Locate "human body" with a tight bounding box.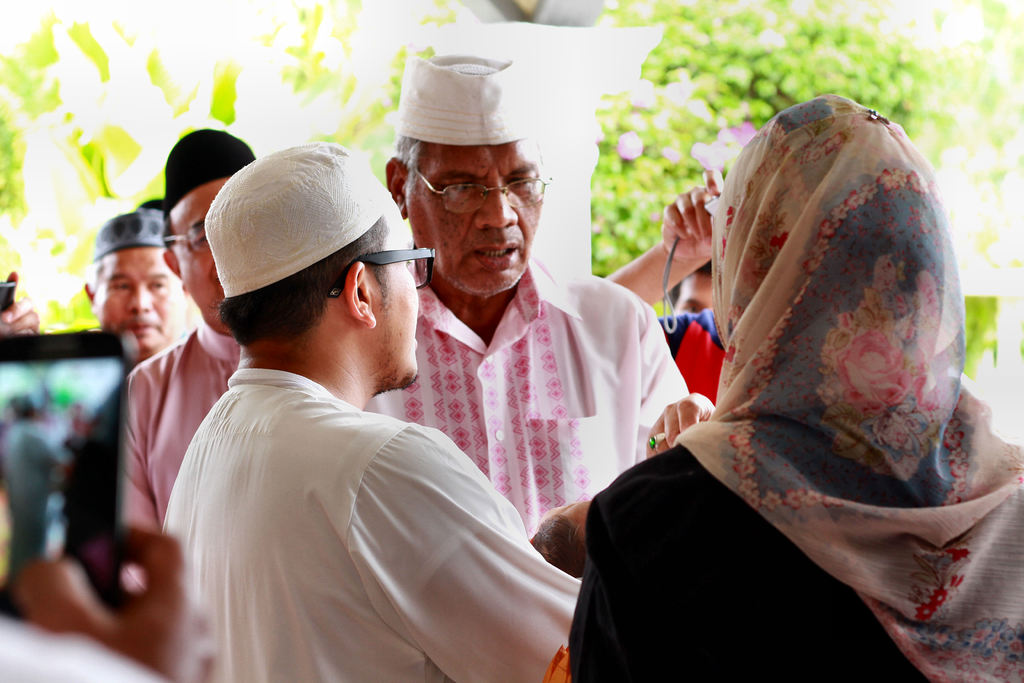
l=381, t=37, r=721, b=569.
